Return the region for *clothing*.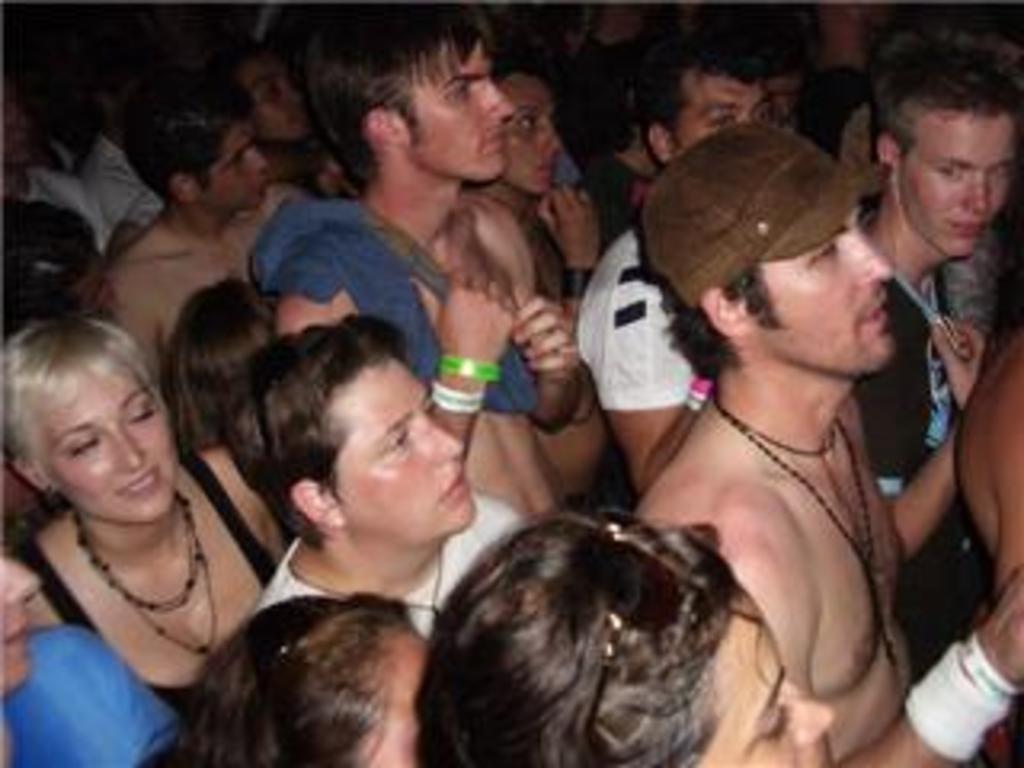
locate(573, 218, 726, 416).
